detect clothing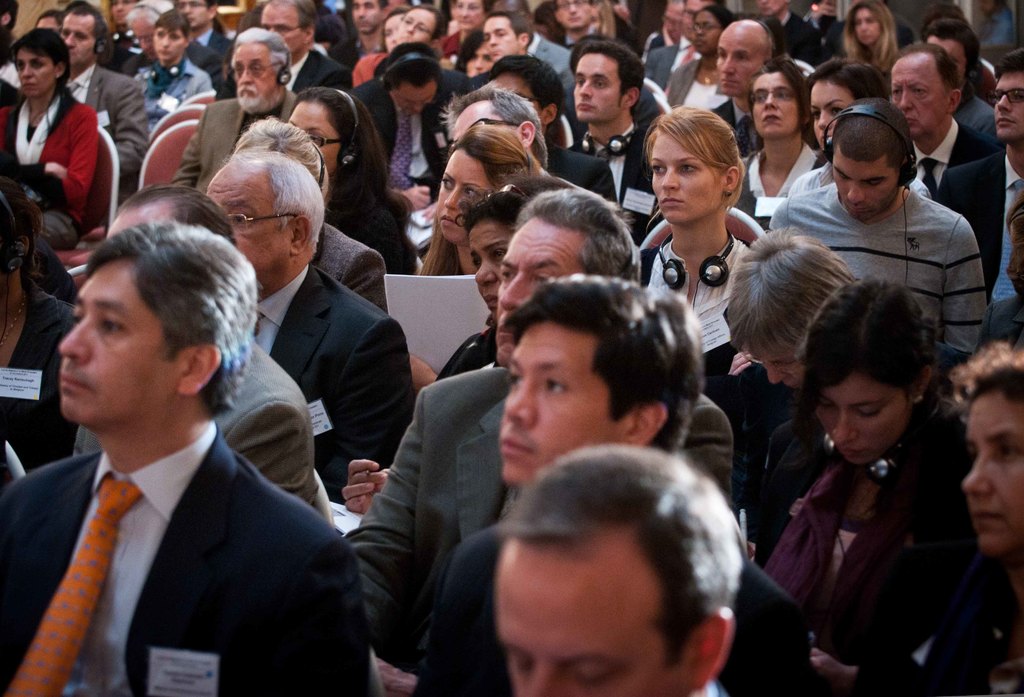
76:340:316:516
